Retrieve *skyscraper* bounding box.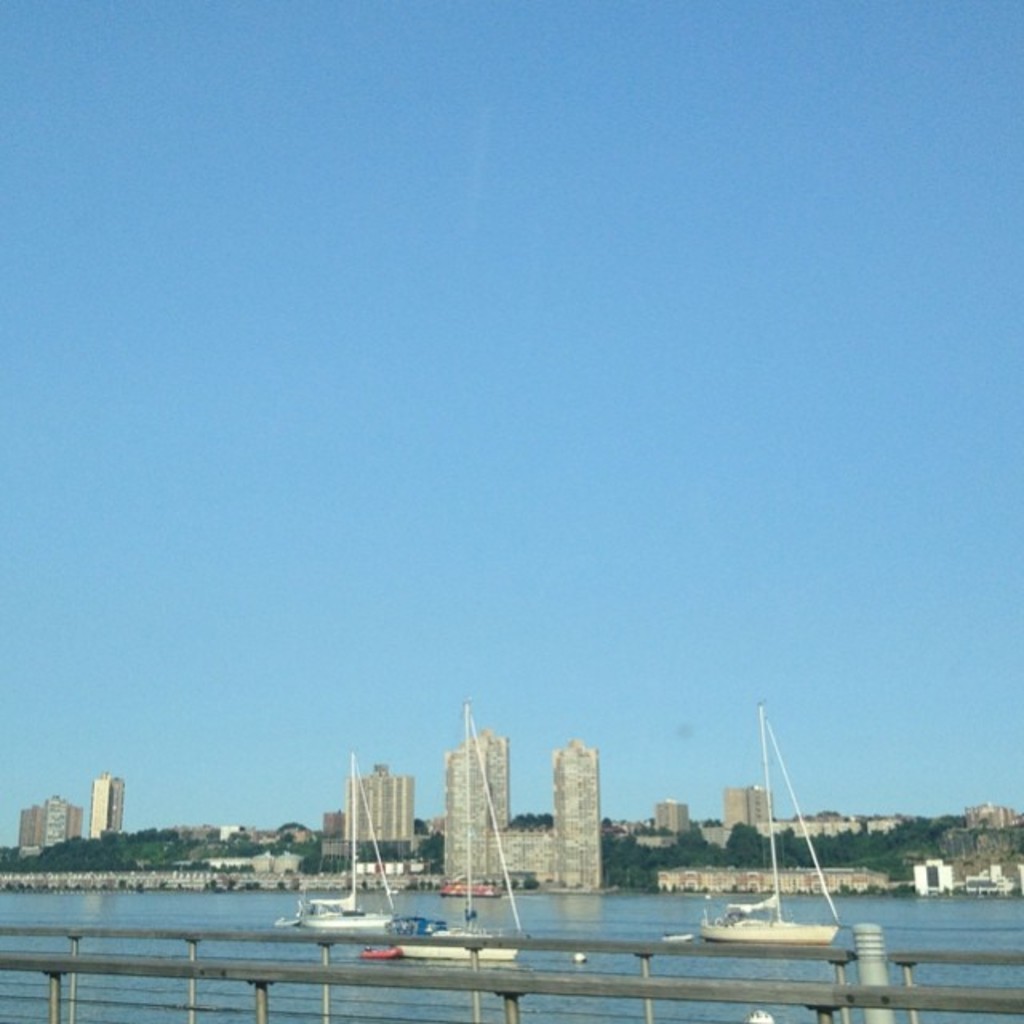
Bounding box: rect(434, 709, 526, 909).
